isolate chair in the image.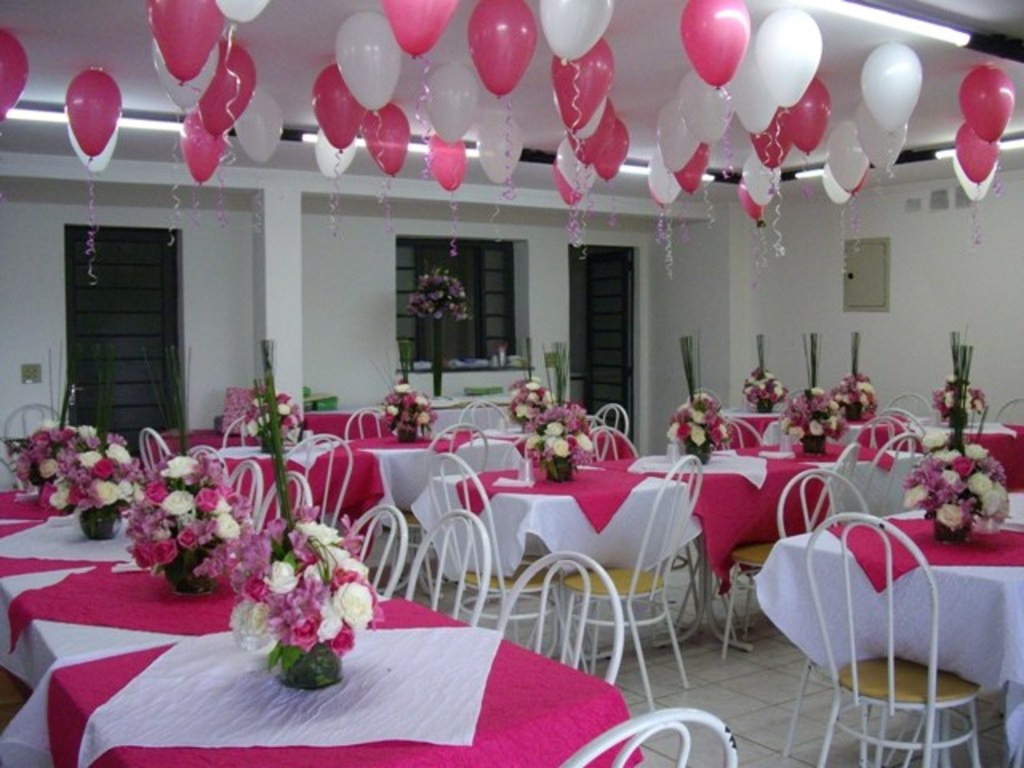
Isolated region: left=578, top=426, right=642, bottom=462.
